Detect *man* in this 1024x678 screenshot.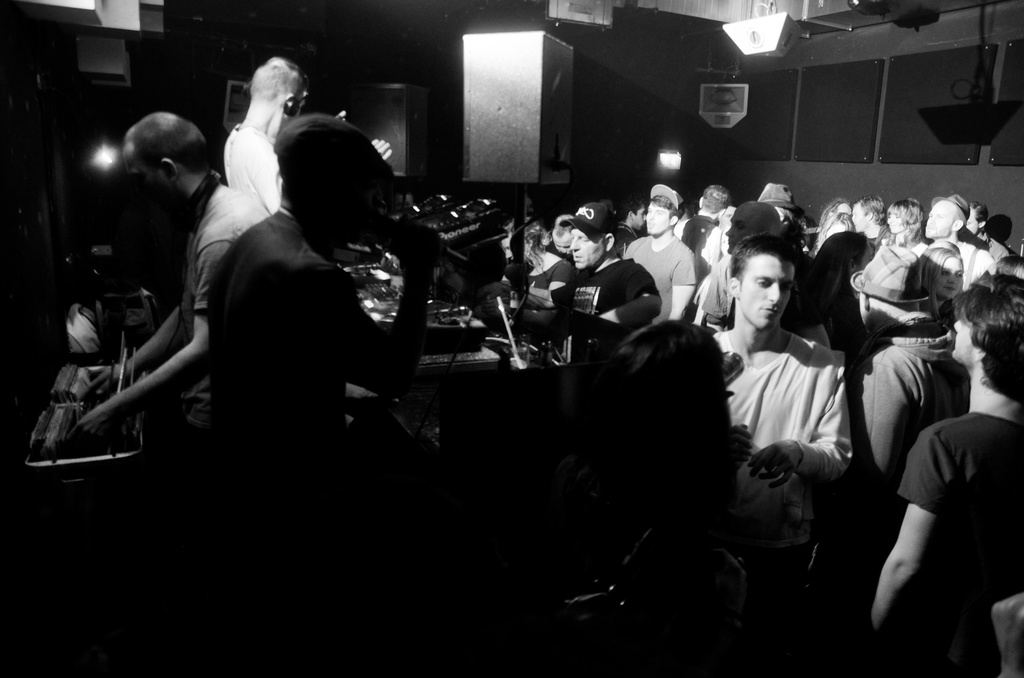
Detection: [x1=200, y1=107, x2=449, y2=460].
